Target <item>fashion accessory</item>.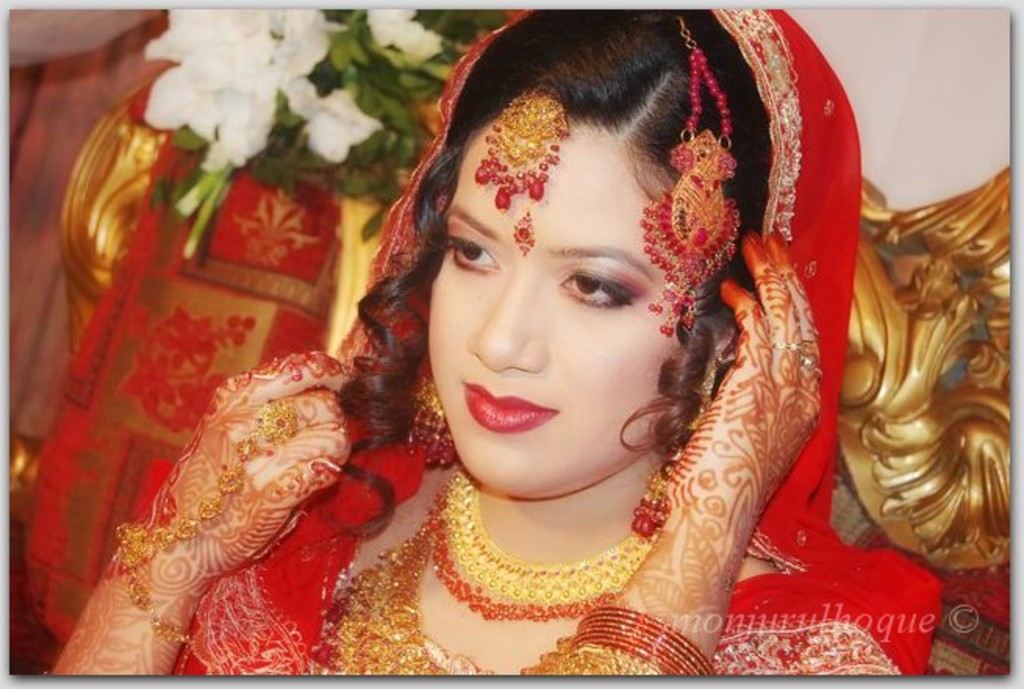
Target region: (797,350,819,364).
